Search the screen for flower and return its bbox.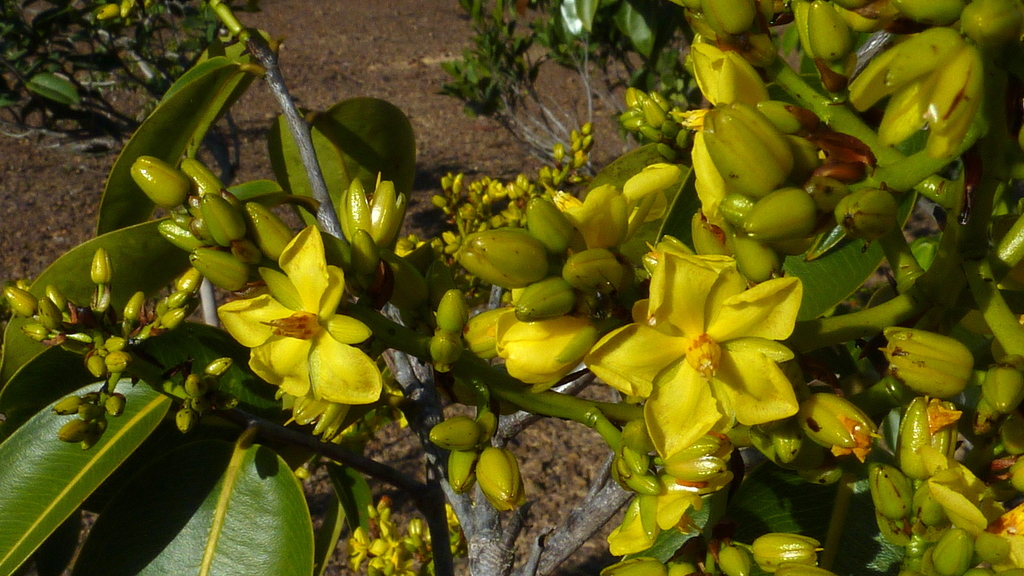
Found: 493 308 595 392.
